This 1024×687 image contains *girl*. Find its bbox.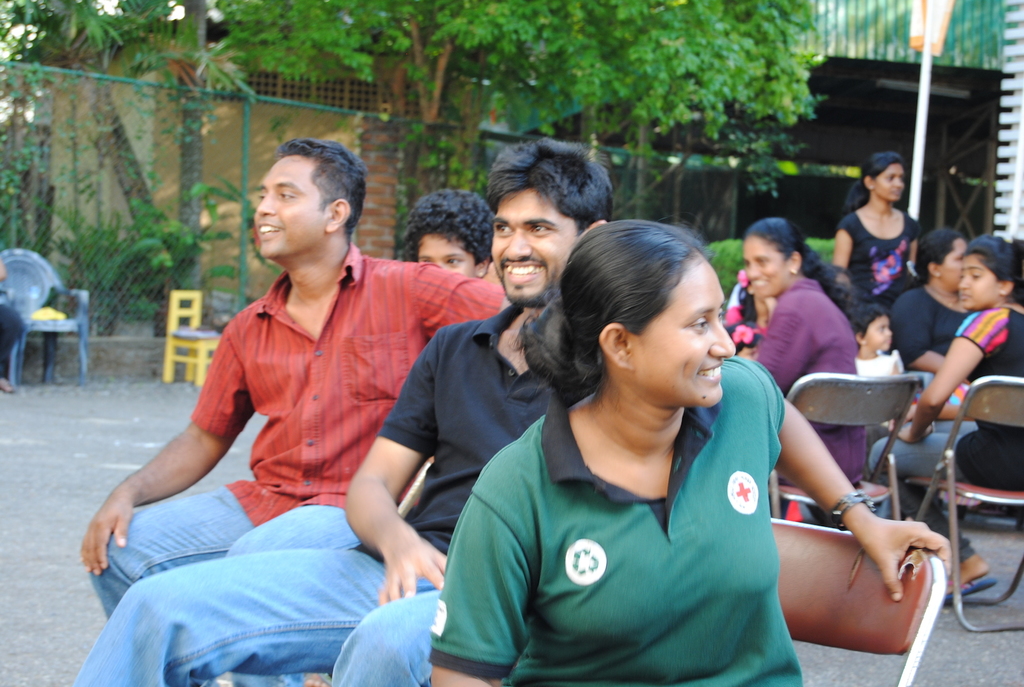
<region>830, 151, 921, 311</region>.
